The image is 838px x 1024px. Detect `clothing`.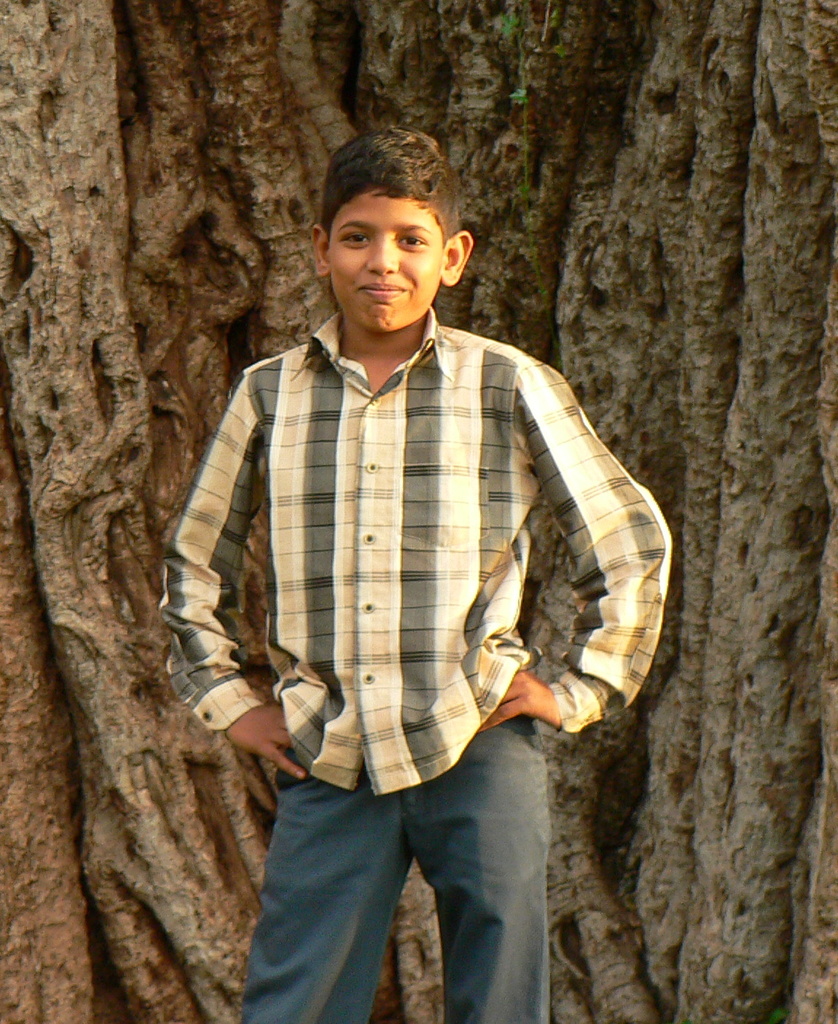
Detection: bbox(246, 706, 559, 1023).
